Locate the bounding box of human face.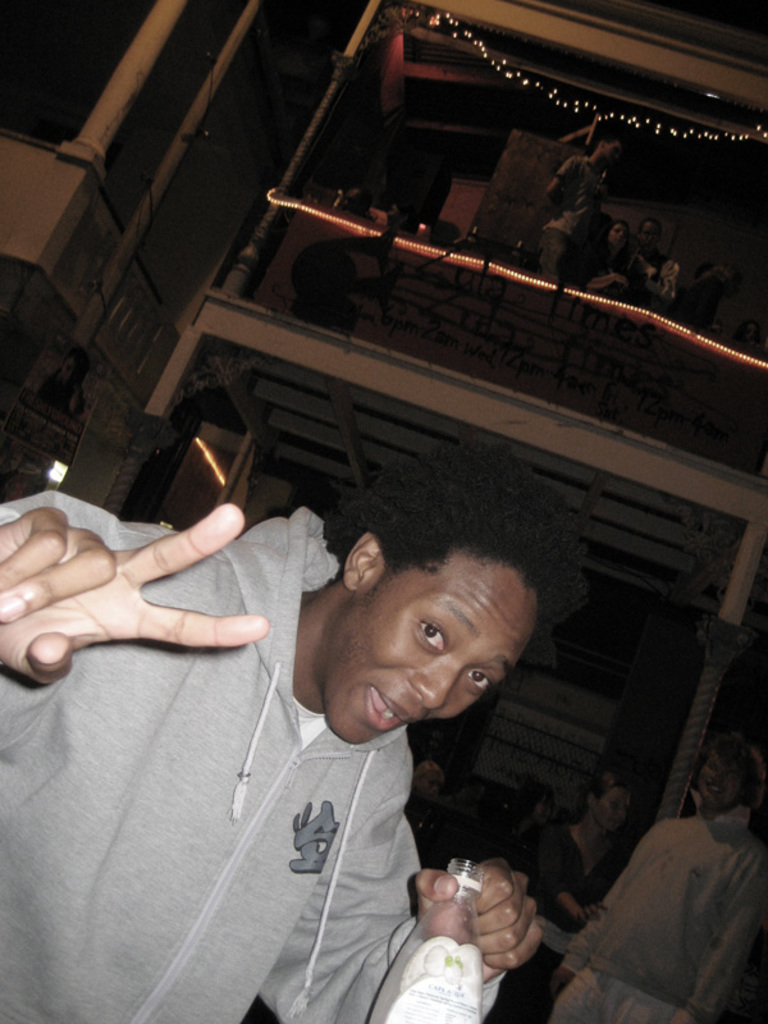
Bounding box: x1=600, y1=141, x2=625, y2=166.
